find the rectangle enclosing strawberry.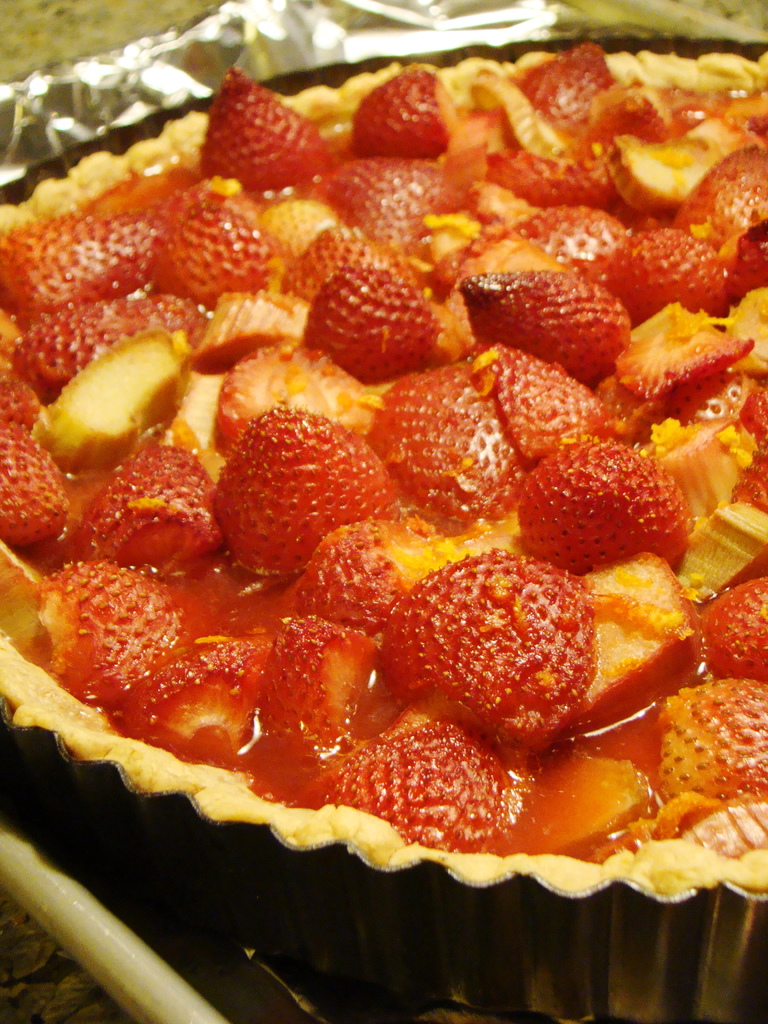
[650,367,767,515].
